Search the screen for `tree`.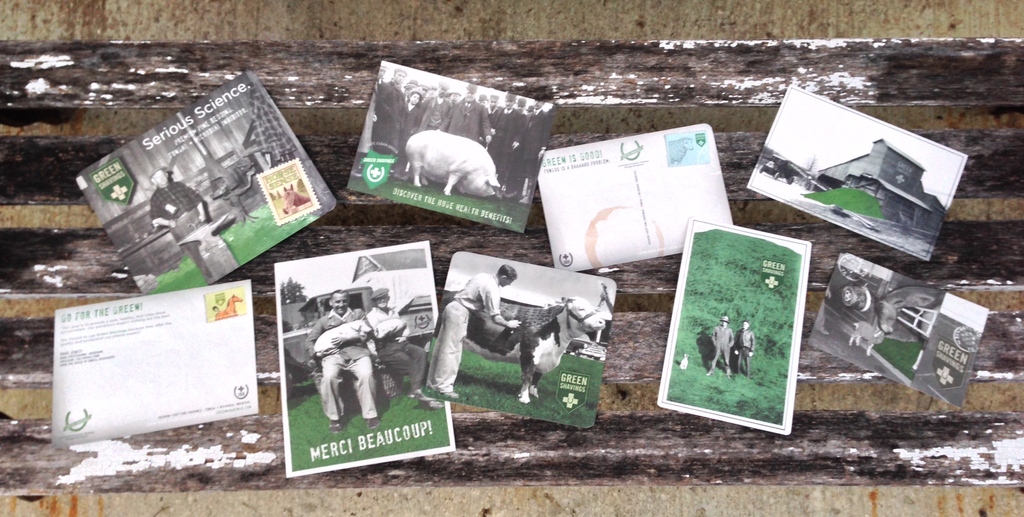
Found at l=280, t=274, r=304, b=302.
